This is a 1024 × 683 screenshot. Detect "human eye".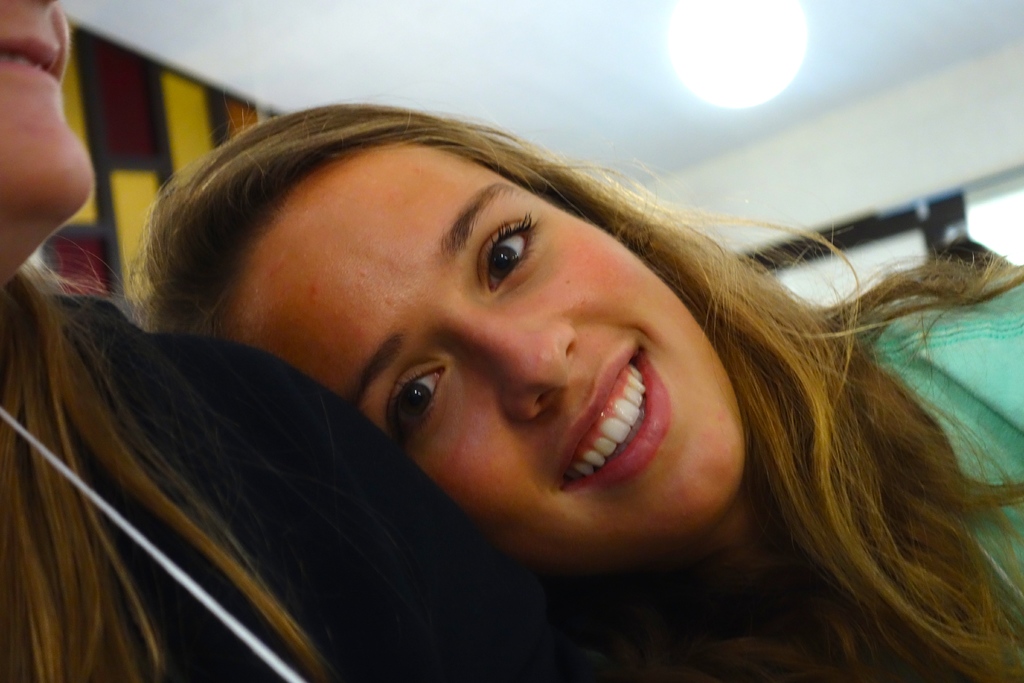
select_region(377, 367, 451, 438).
